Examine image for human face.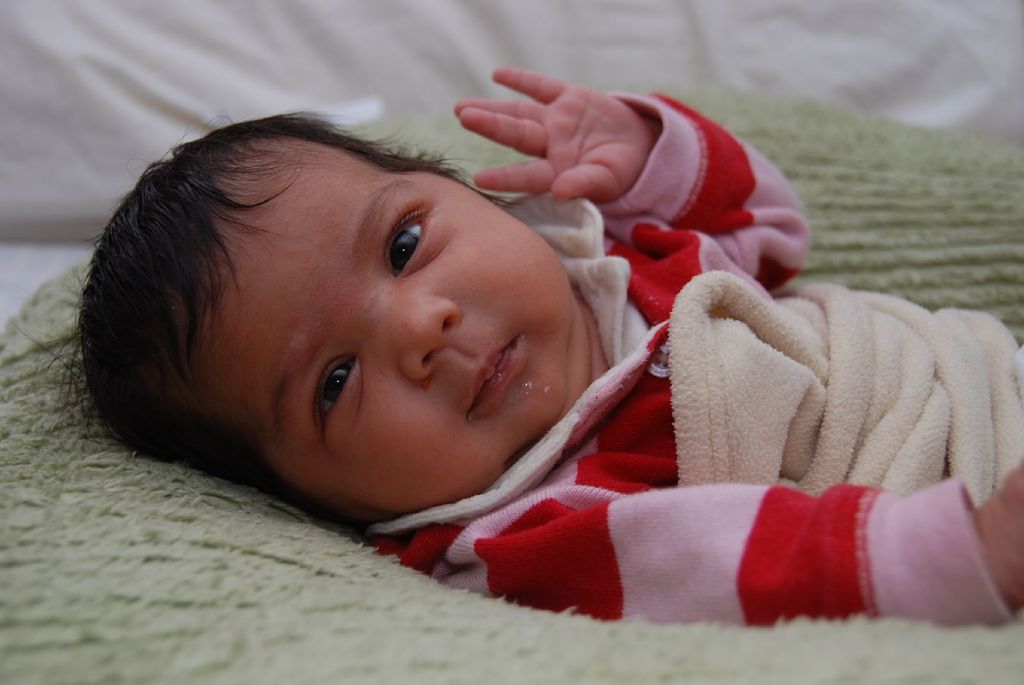
Examination result: crop(202, 140, 570, 520).
